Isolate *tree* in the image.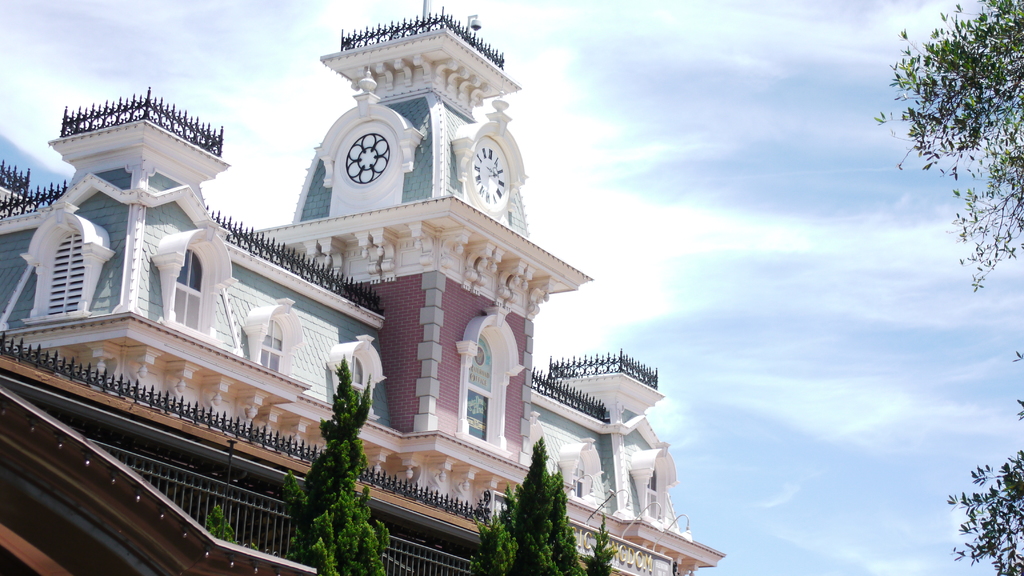
Isolated region: x1=205 y1=356 x2=388 y2=575.
